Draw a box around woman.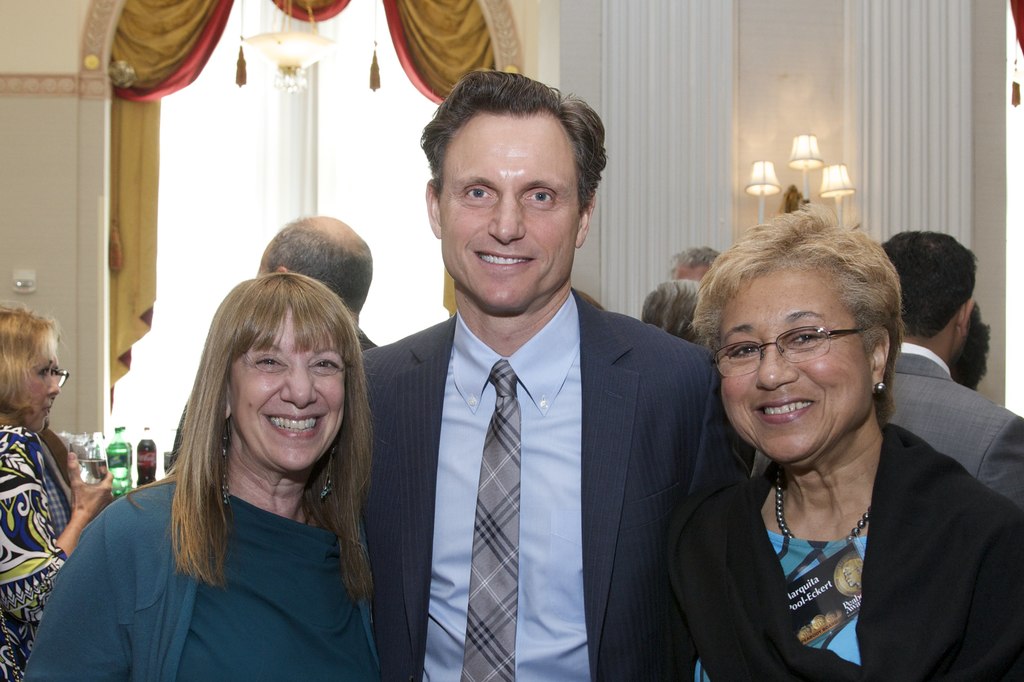
BBox(0, 299, 103, 681).
